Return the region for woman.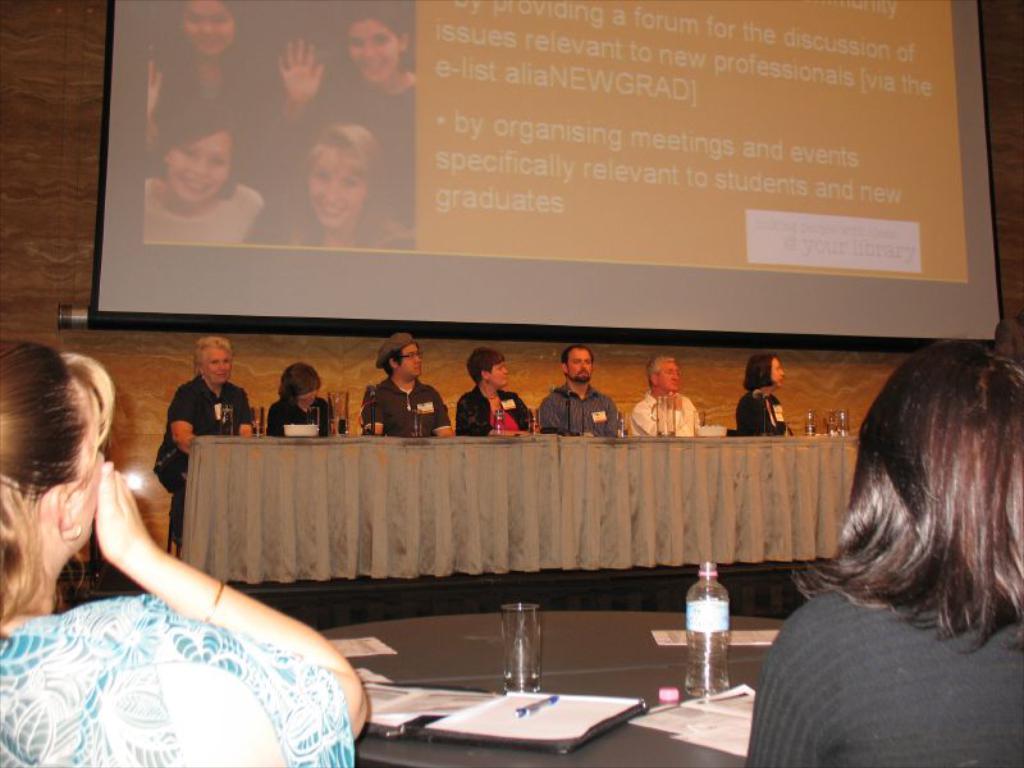
(146, 100, 266, 244).
